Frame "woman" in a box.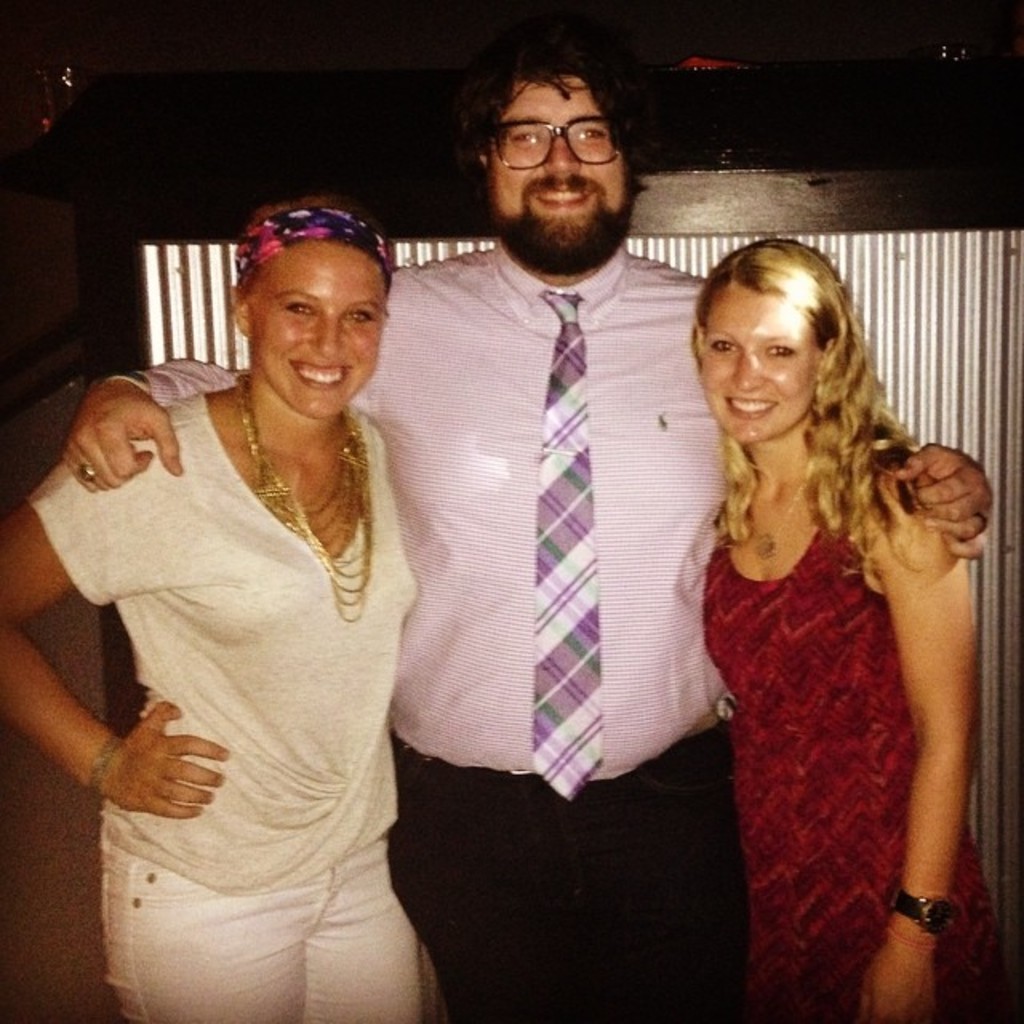
bbox=[40, 181, 486, 1005].
